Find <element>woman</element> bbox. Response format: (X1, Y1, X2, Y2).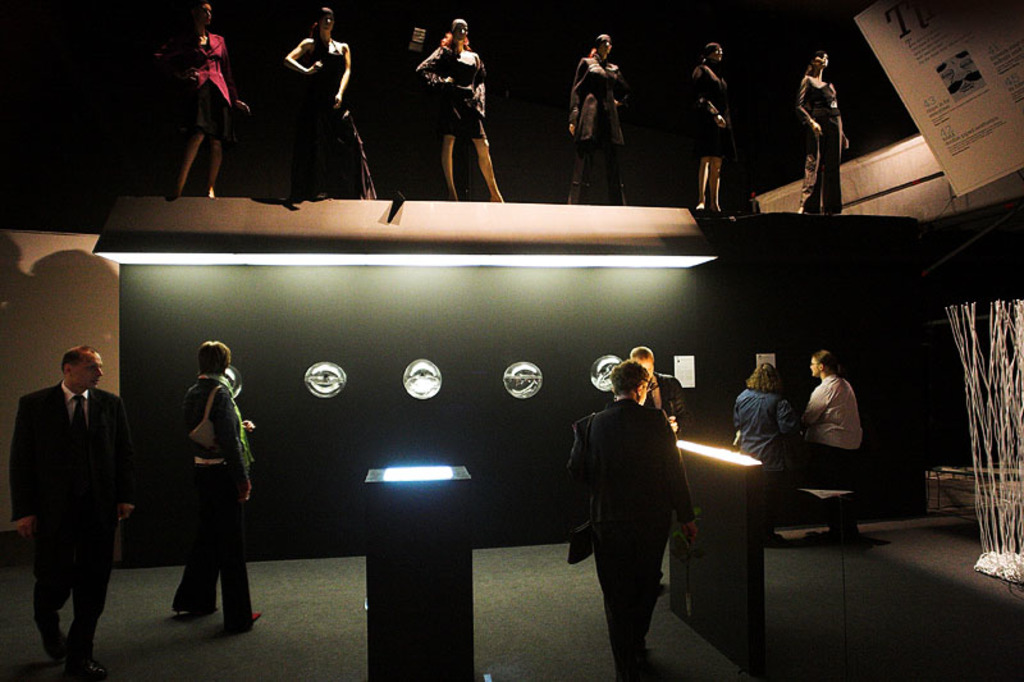
(166, 1, 248, 201).
